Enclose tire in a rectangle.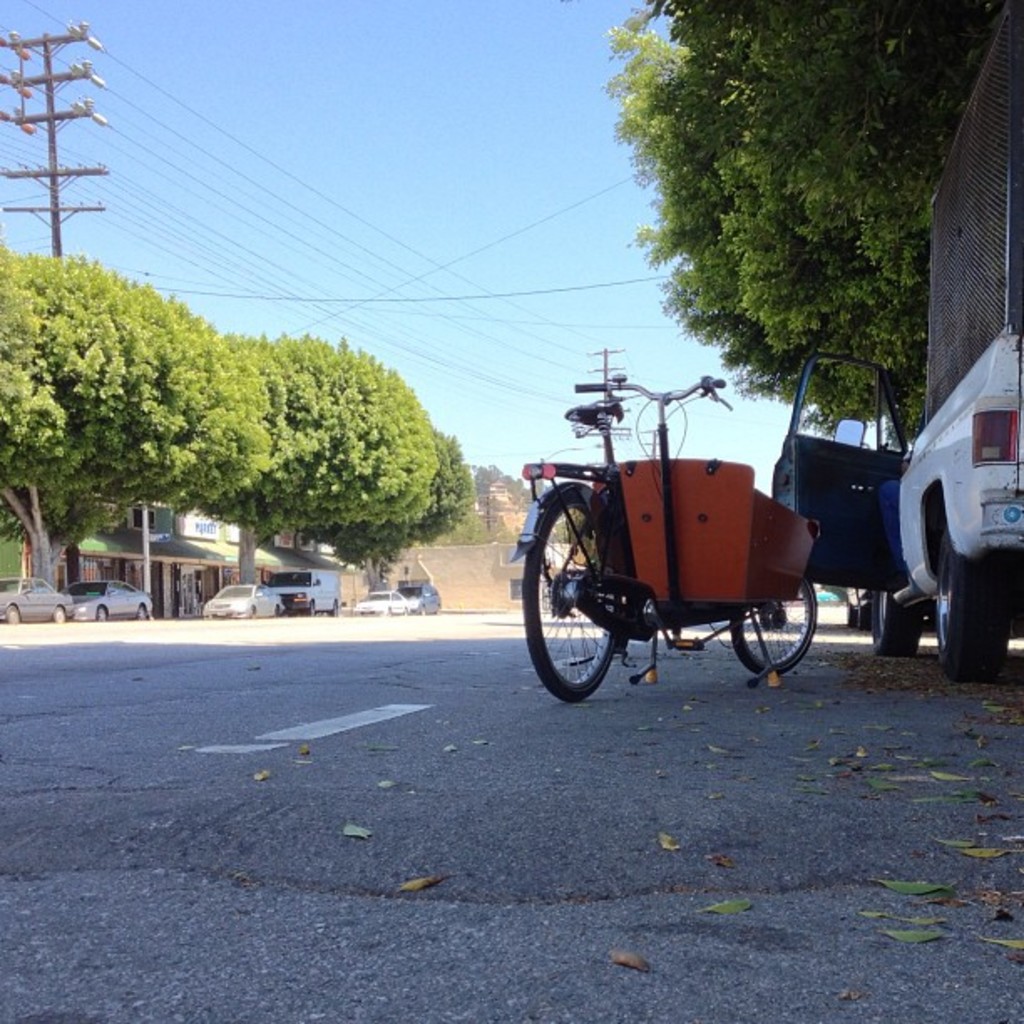
bbox(308, 602, 313, 612).
